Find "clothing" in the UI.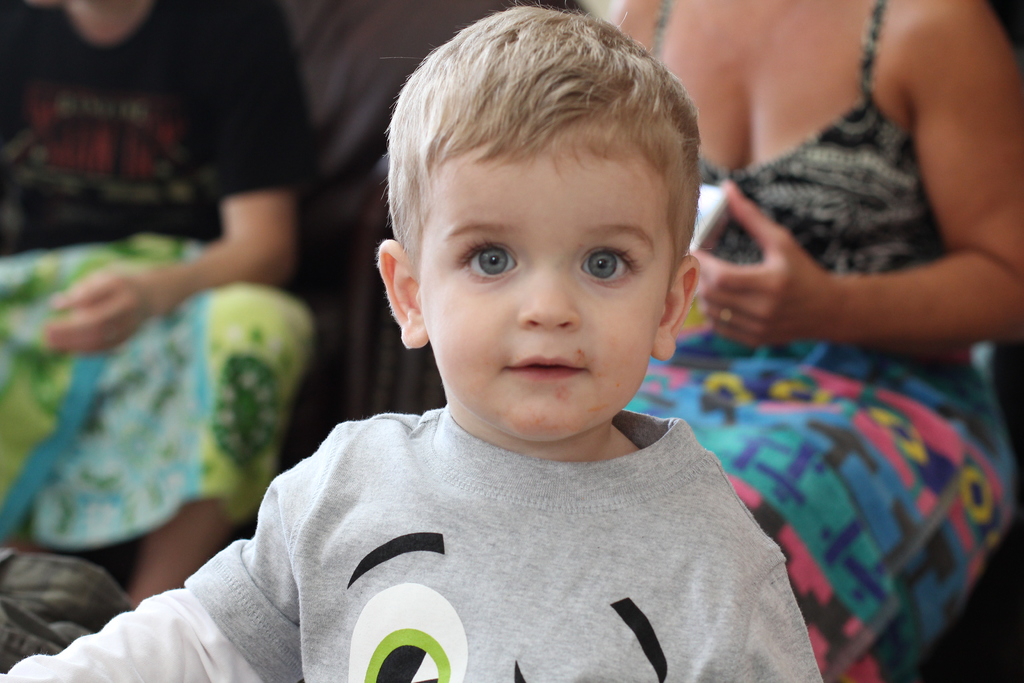
UI element at rect(646, 0, 1017, 682).
